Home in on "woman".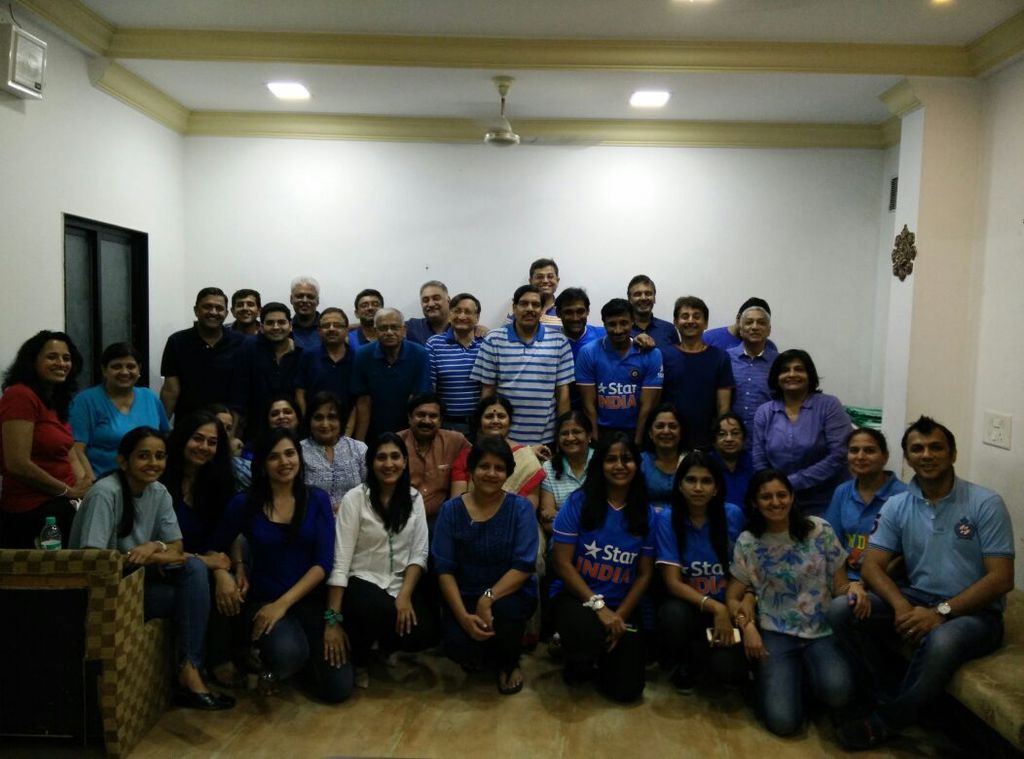
Homed in at [322,433,426,706].
